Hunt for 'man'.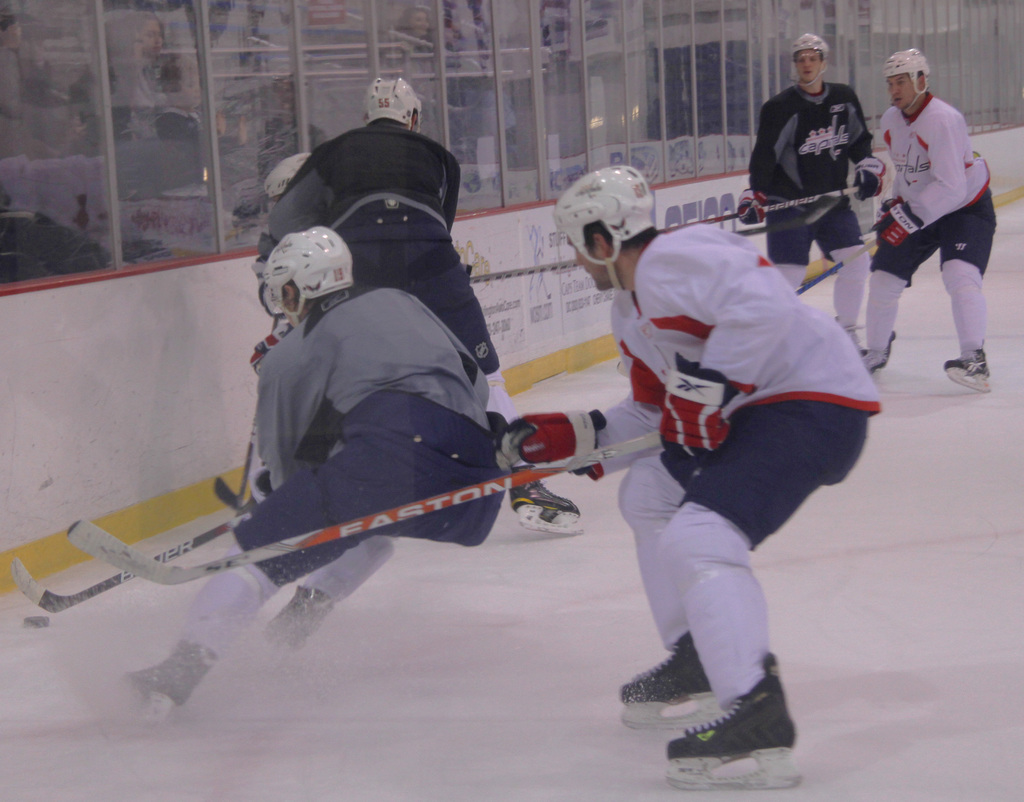
Hunted down at (left=256, top=79, right=587, bottom=529).
